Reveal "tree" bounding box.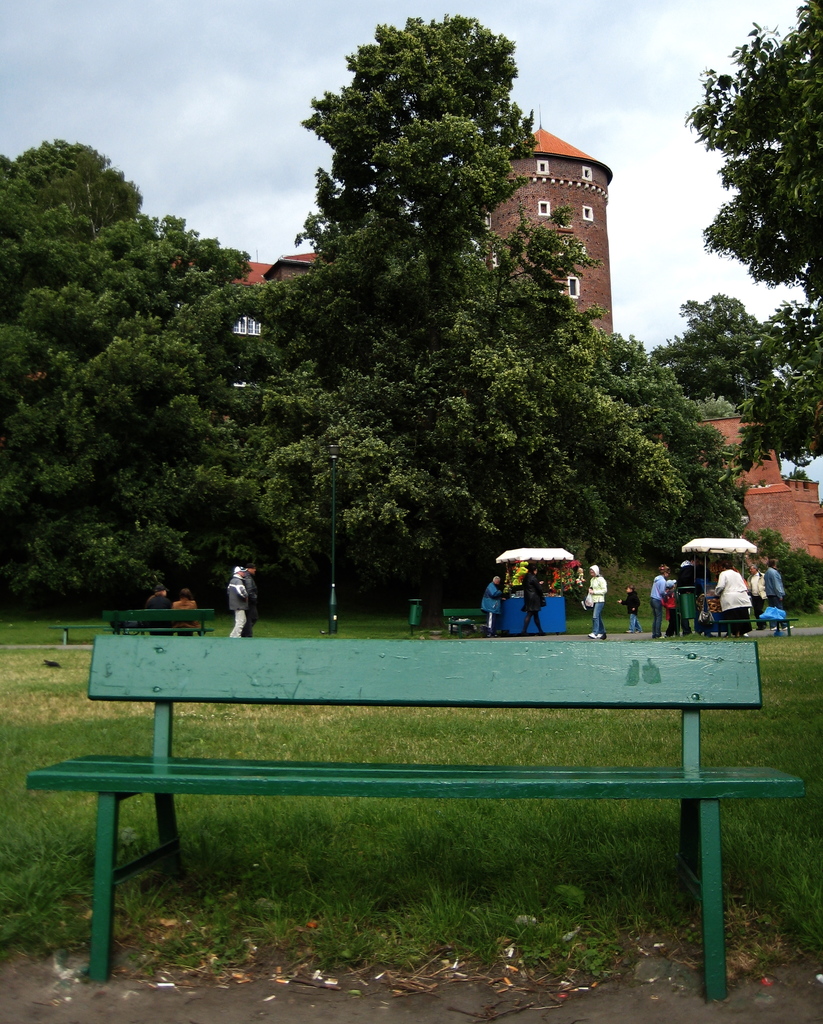
Revealed: (724, 522, 822, 618).
